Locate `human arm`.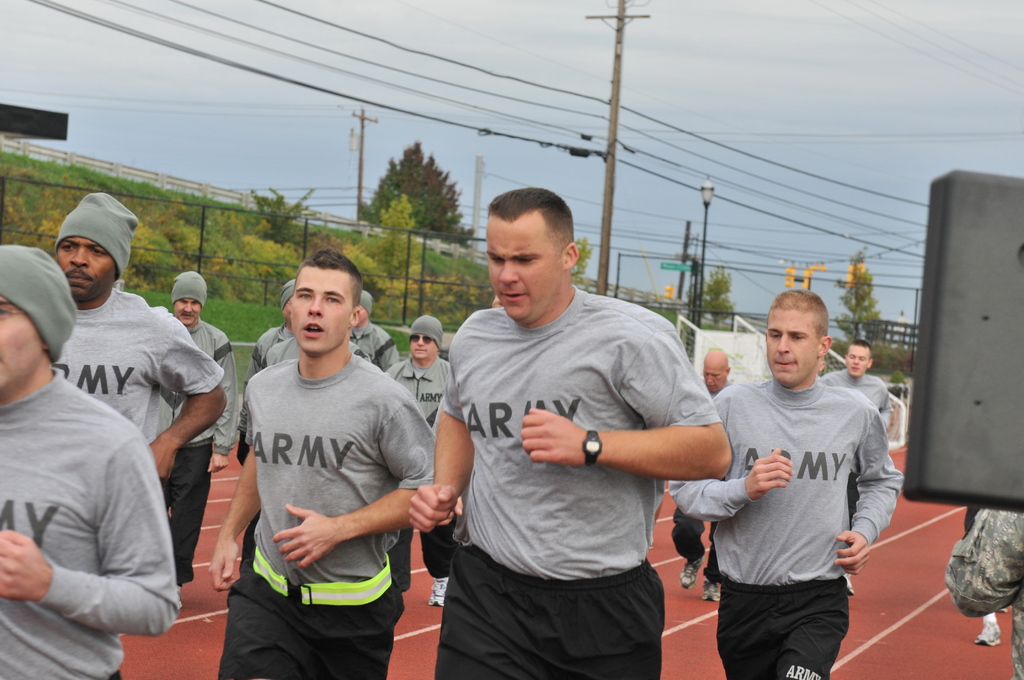
Bounding box: 213, 340, 238, 474.
